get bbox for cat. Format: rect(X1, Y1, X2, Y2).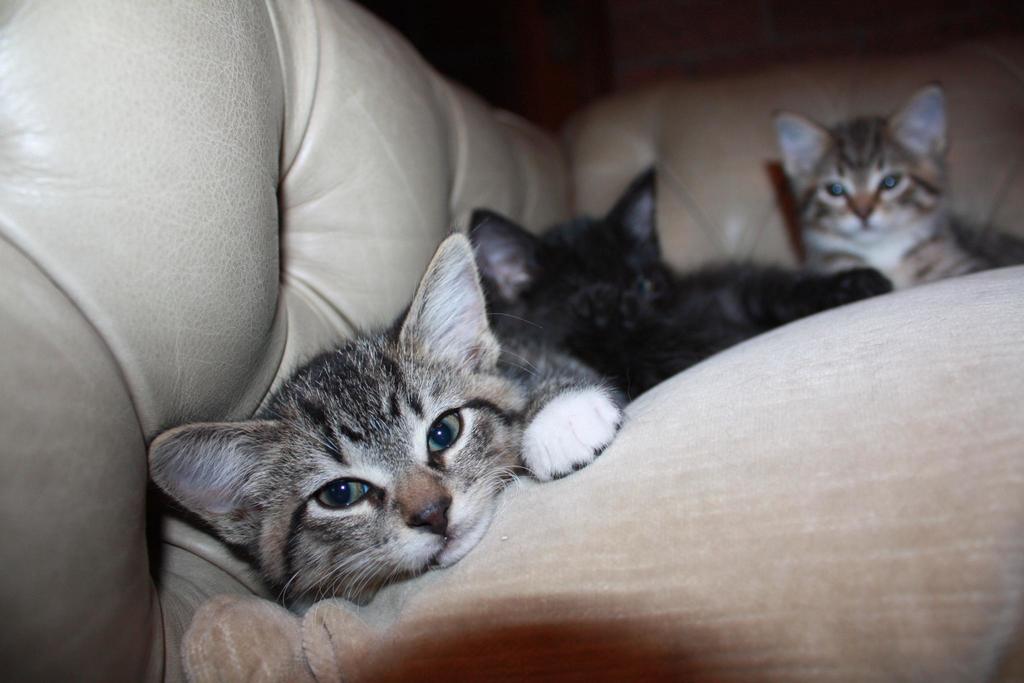
rect(471, 169, 890, 415).
